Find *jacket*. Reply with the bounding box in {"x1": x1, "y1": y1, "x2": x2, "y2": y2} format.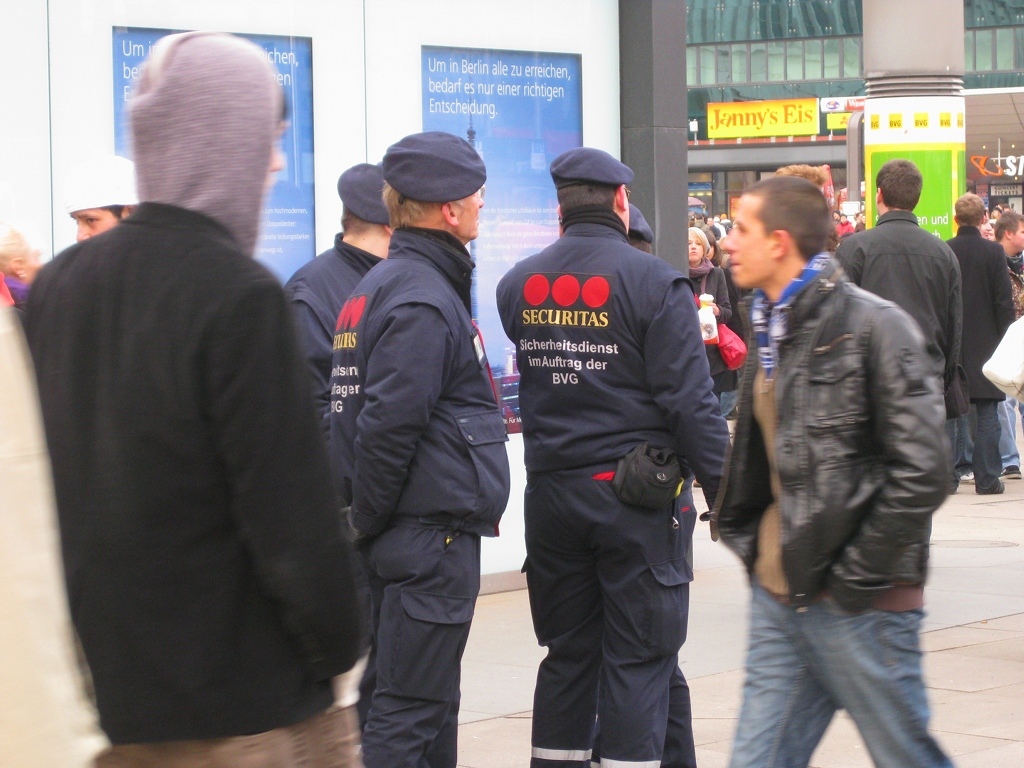
{"x1": 493, "y1": 206, "x2": 730, "y2": 475}.
